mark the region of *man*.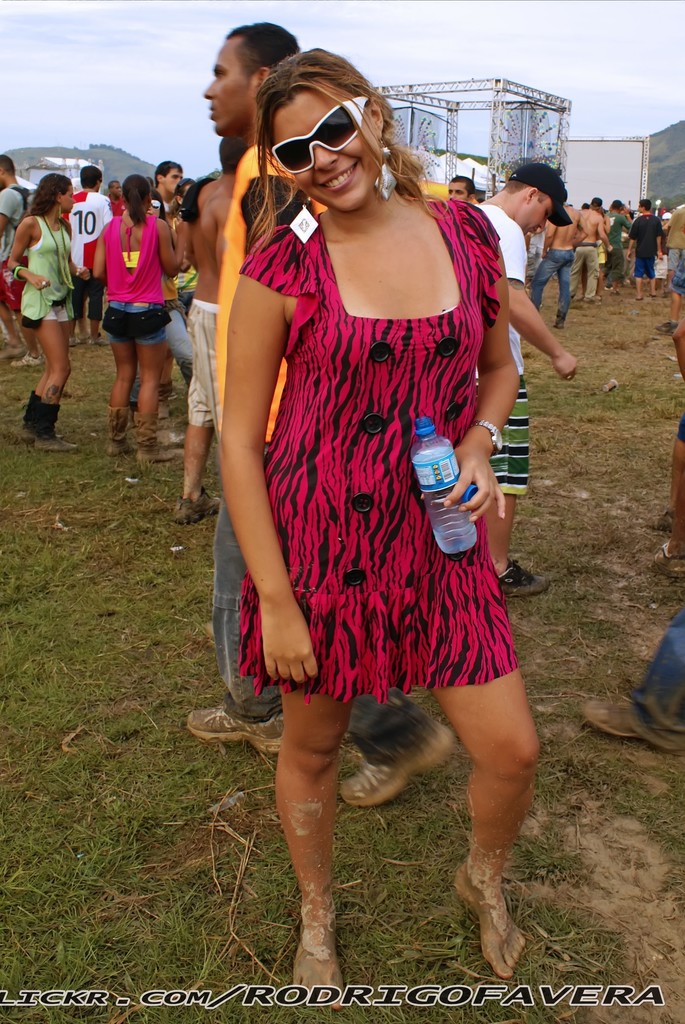
Region: box(475, 154, 577, 597).
